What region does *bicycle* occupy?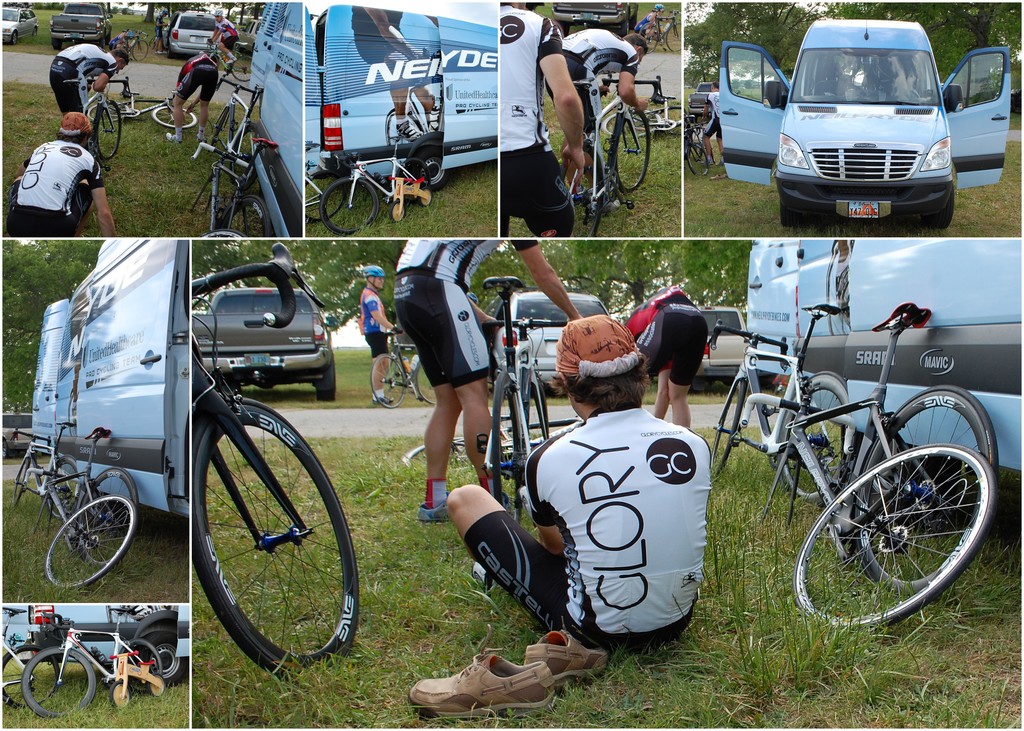
pyautogui.locateOnScreen(708, 300, 856, 511).
